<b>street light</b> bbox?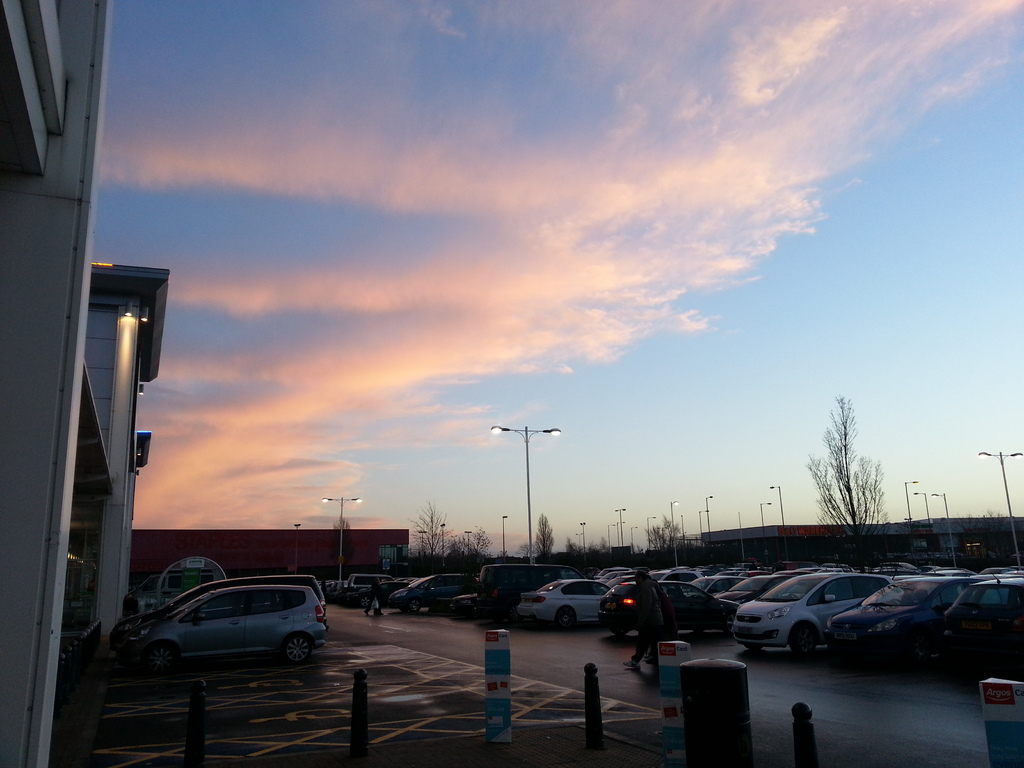
(x1=759, y1=502, x2=771, y2=544)
